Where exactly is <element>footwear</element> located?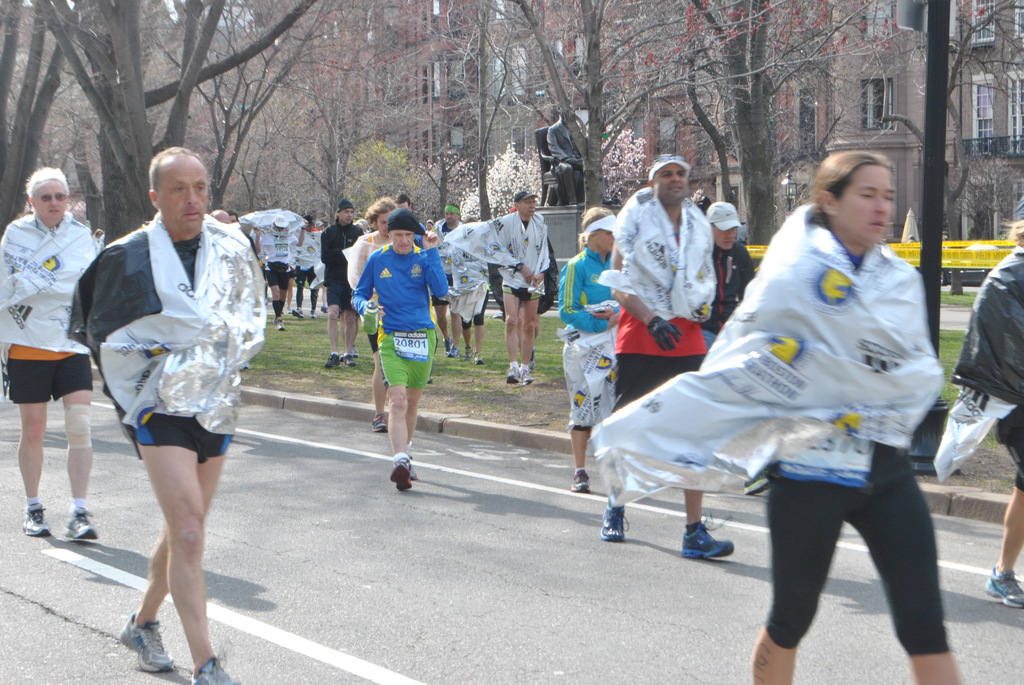
Its bounding box is bbox(520, 367, 534, 387).
